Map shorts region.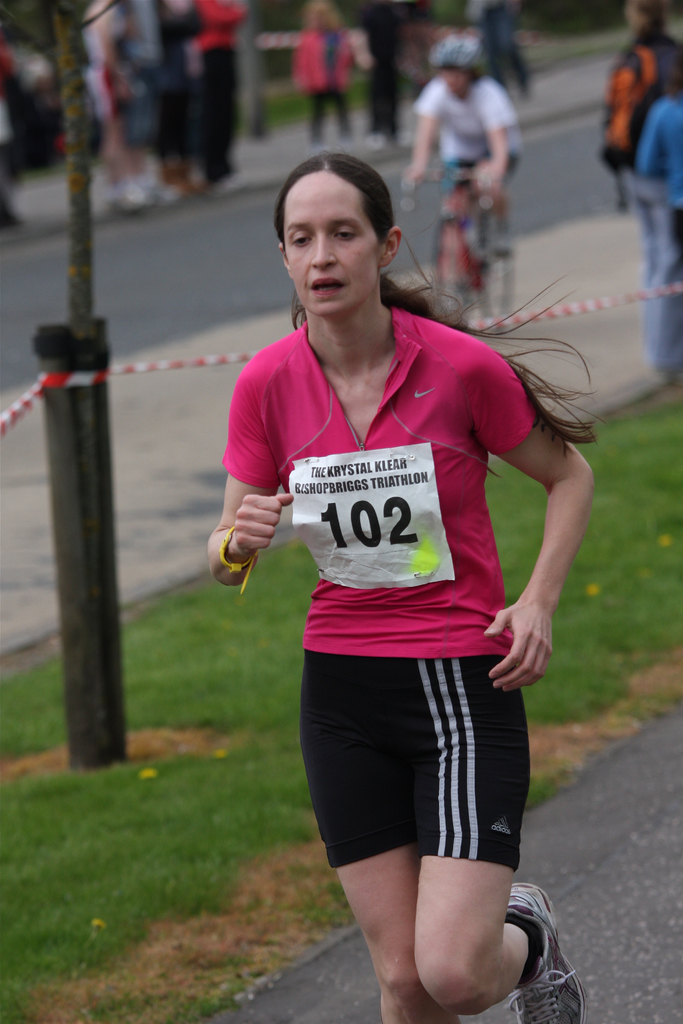
Mapped to [293, 657, 557, 902].
